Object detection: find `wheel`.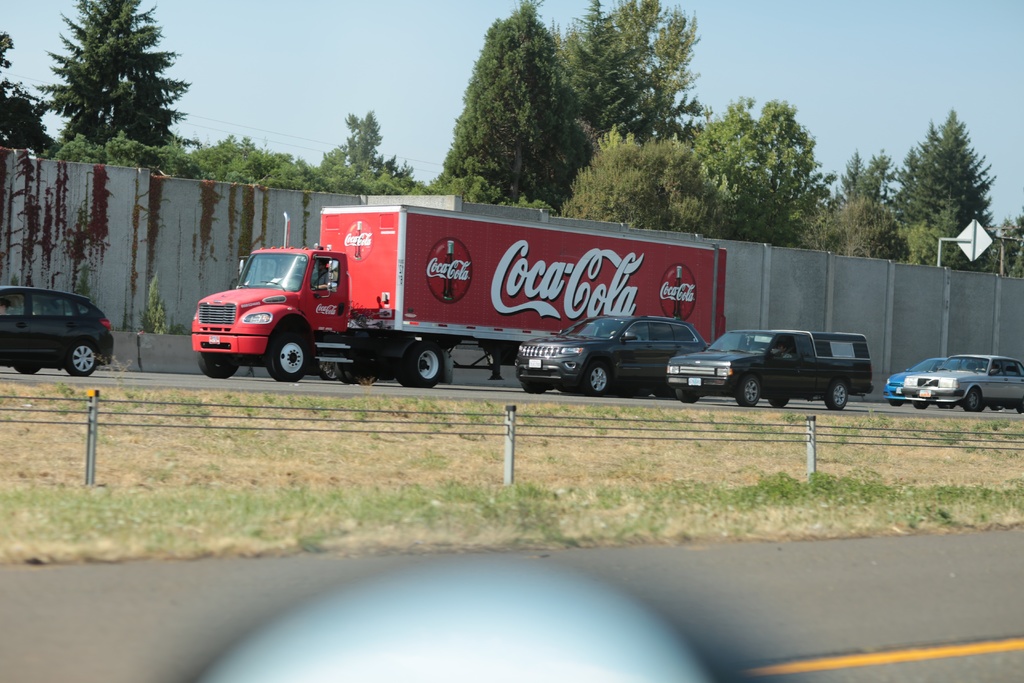
bbox=(941, 400, 957, 407).
